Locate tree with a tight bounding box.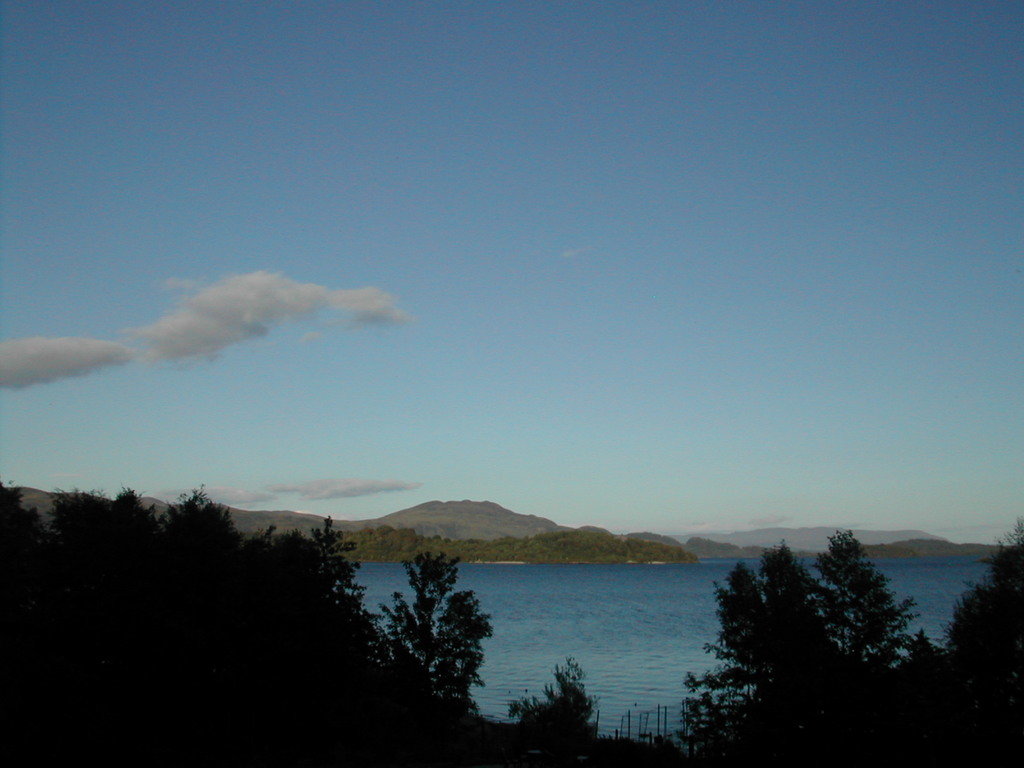
{"x1": 688, "y1": 536, "x2": 936, "y2": 733}.
